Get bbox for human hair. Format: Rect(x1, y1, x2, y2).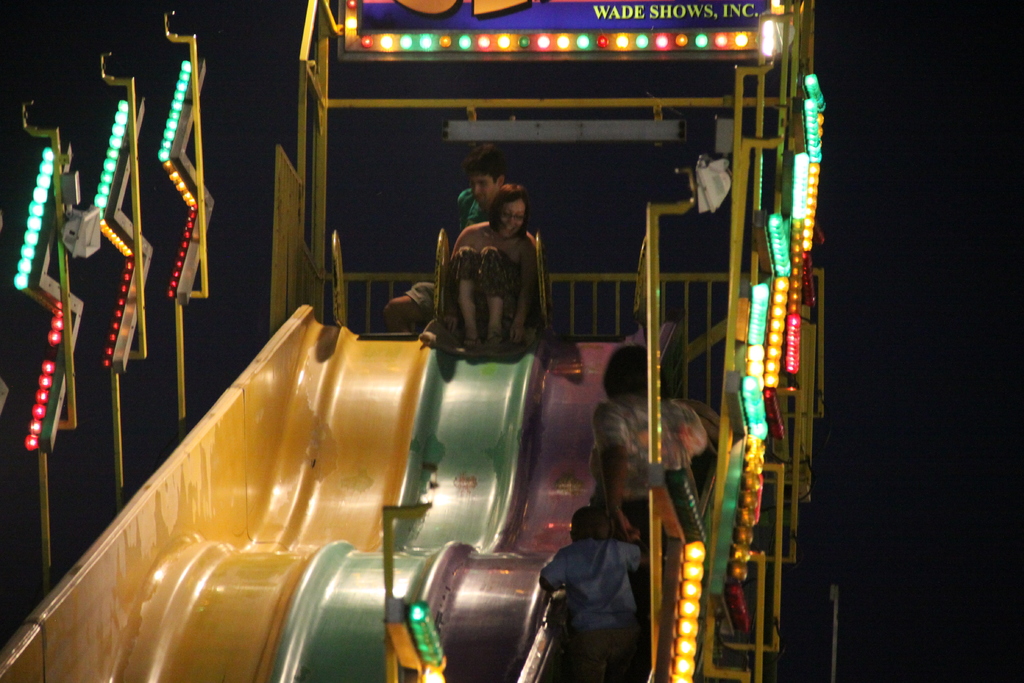
Rect(569, 508, 612, 539).
